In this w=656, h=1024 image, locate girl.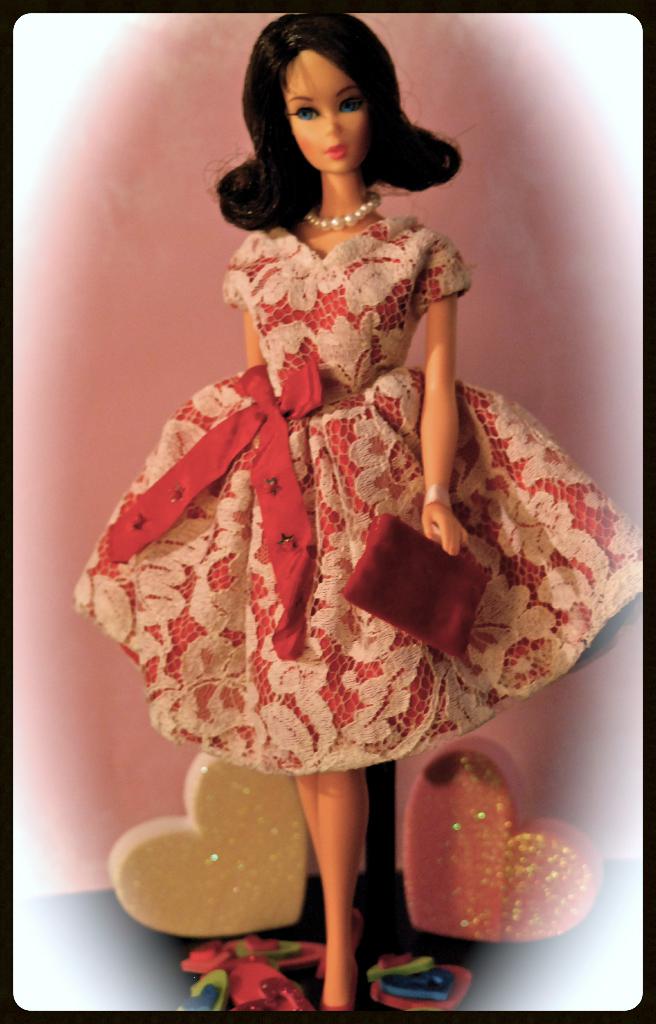
Bounding box: x1=71 y1=13 x2=646 y2=1015.
